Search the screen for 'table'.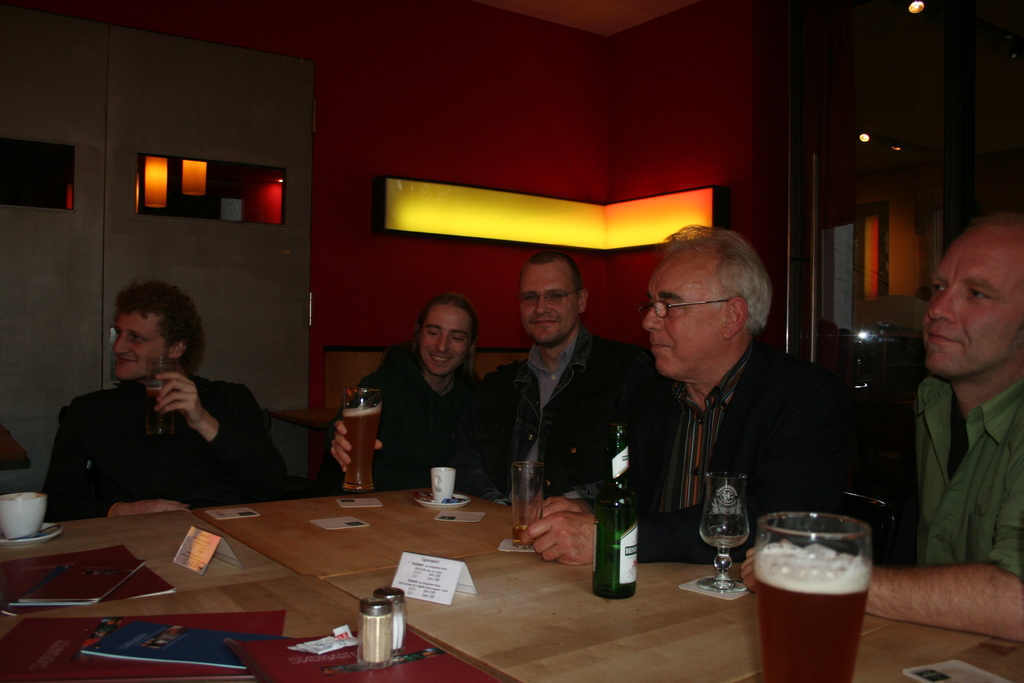
Found at Rect(320, 538, 1023, 682).
